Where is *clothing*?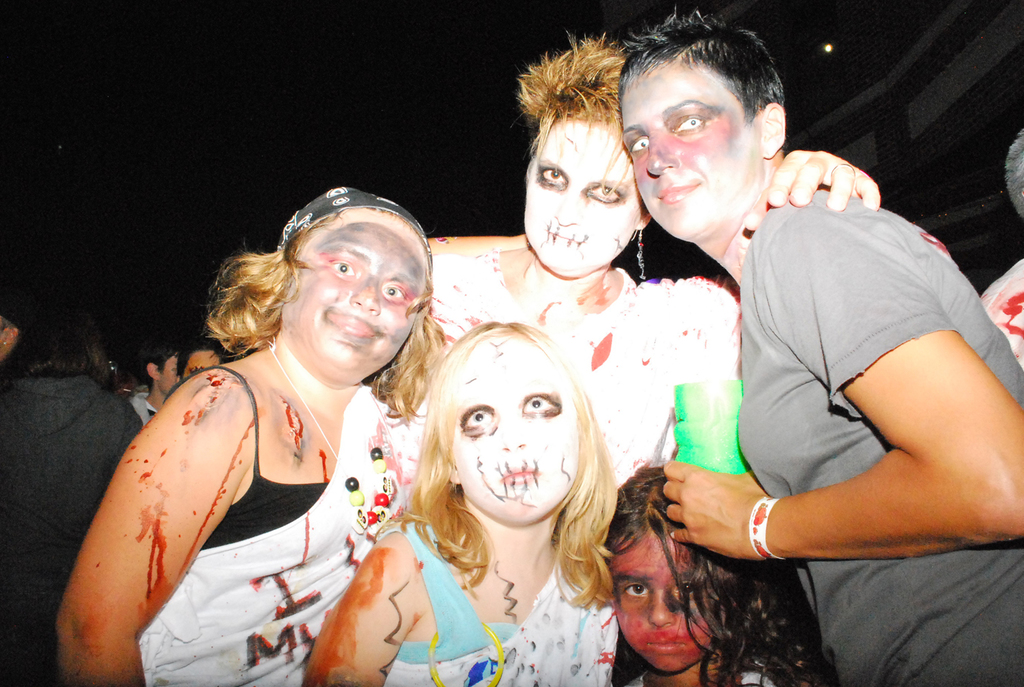
x1=383 y1=518 x2=639 y2=686.
